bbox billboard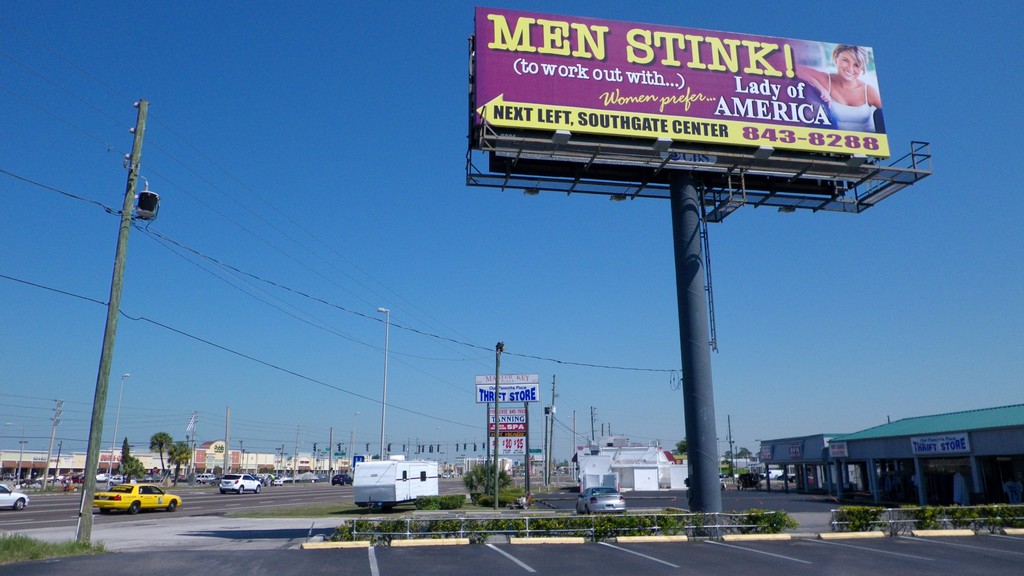
<box>476,1,893,148</box>
